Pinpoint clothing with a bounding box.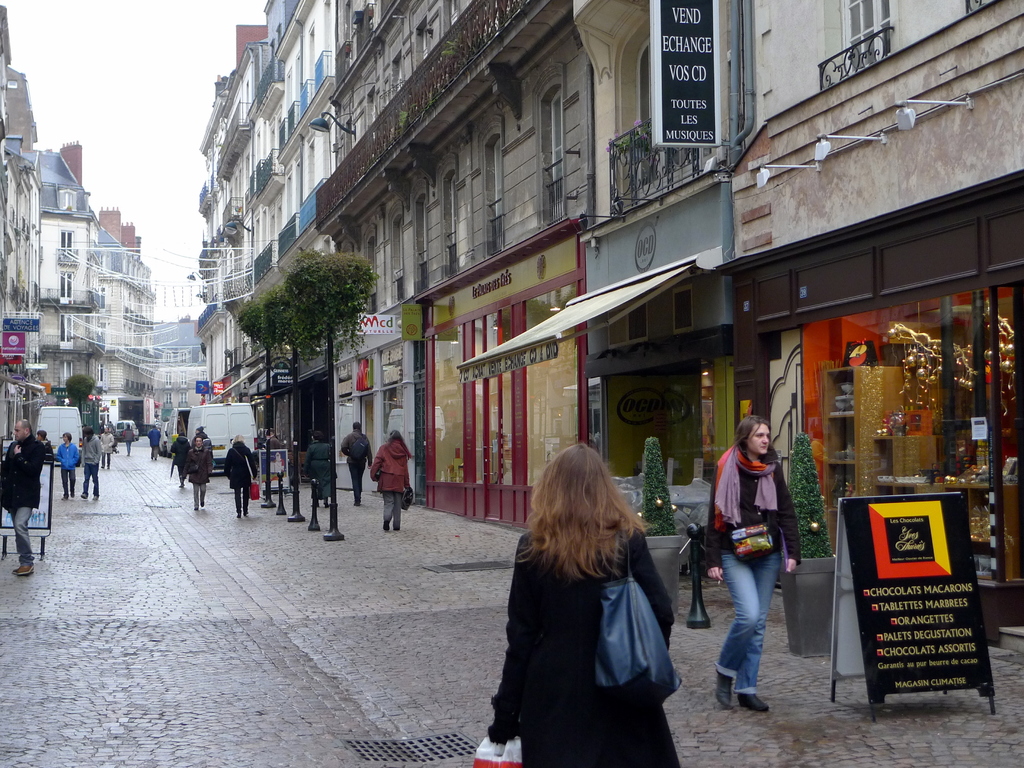
<region>144, 424, 159, 458</region>.
